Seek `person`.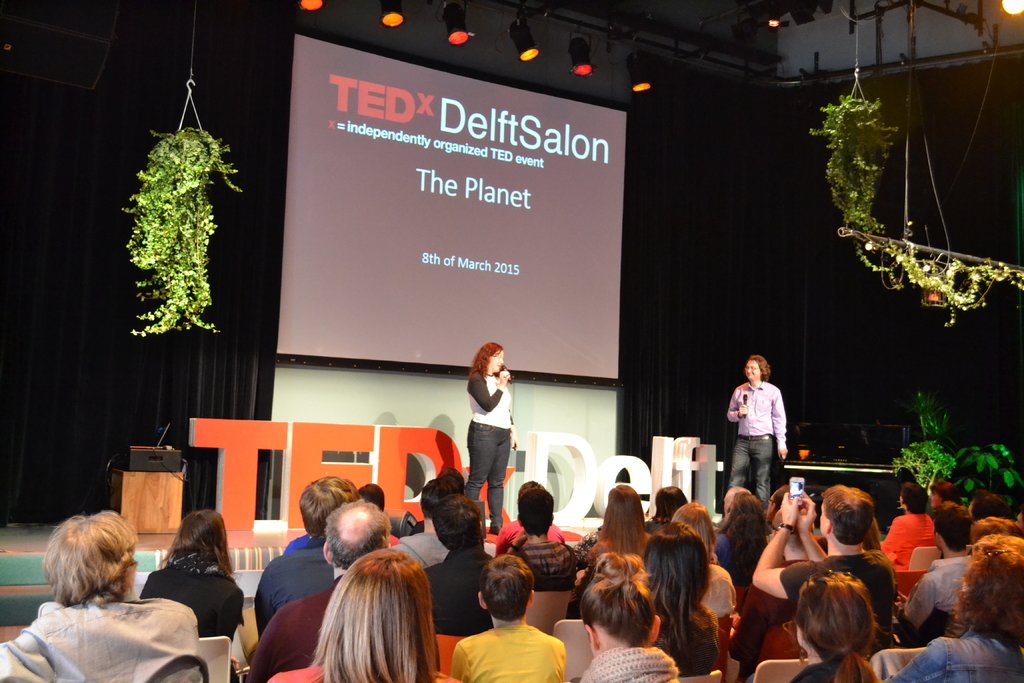
354/484/390/514.
